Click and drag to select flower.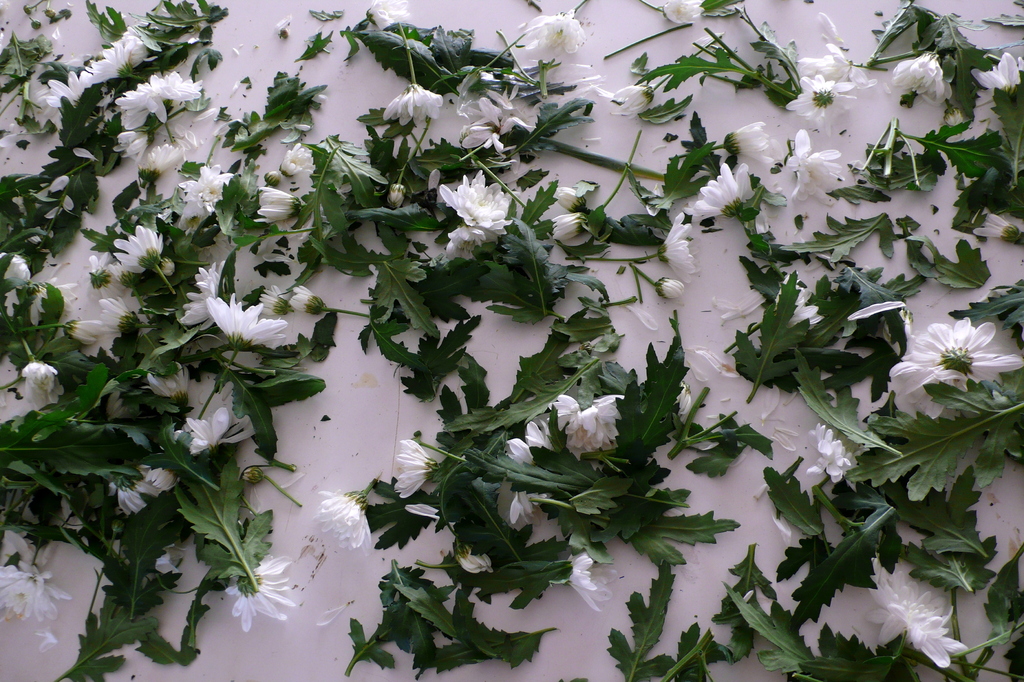
Selection: 460, 91, 527, 146.
